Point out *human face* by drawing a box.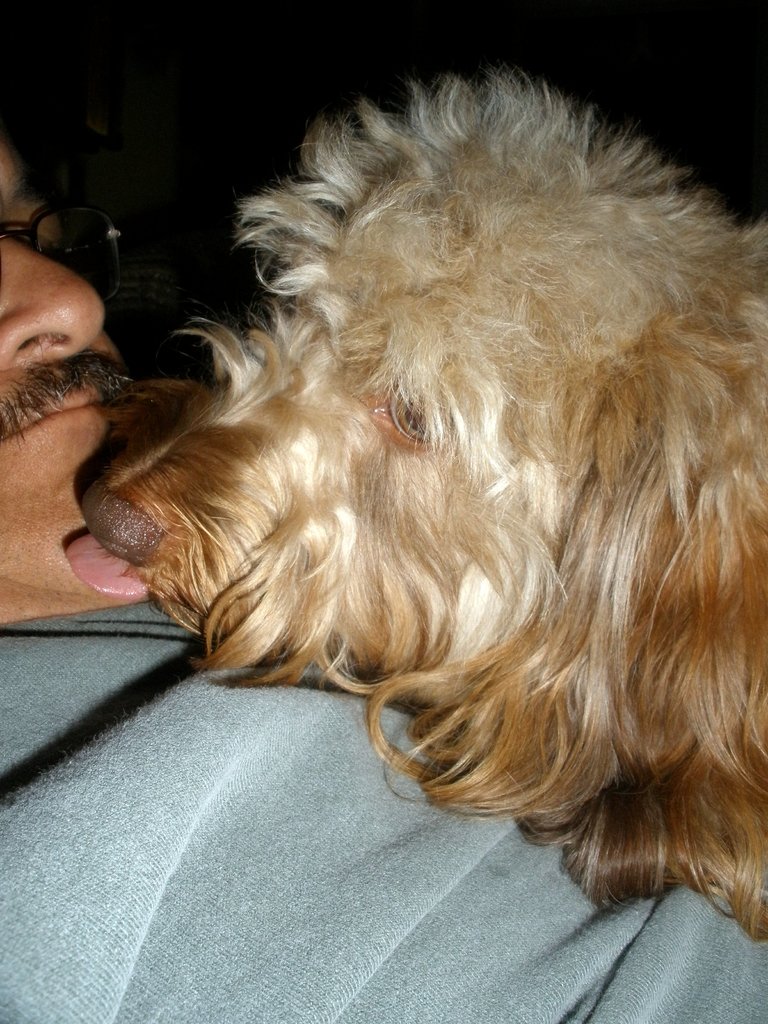
[left=0, top=129, right=140, bottom=610].
